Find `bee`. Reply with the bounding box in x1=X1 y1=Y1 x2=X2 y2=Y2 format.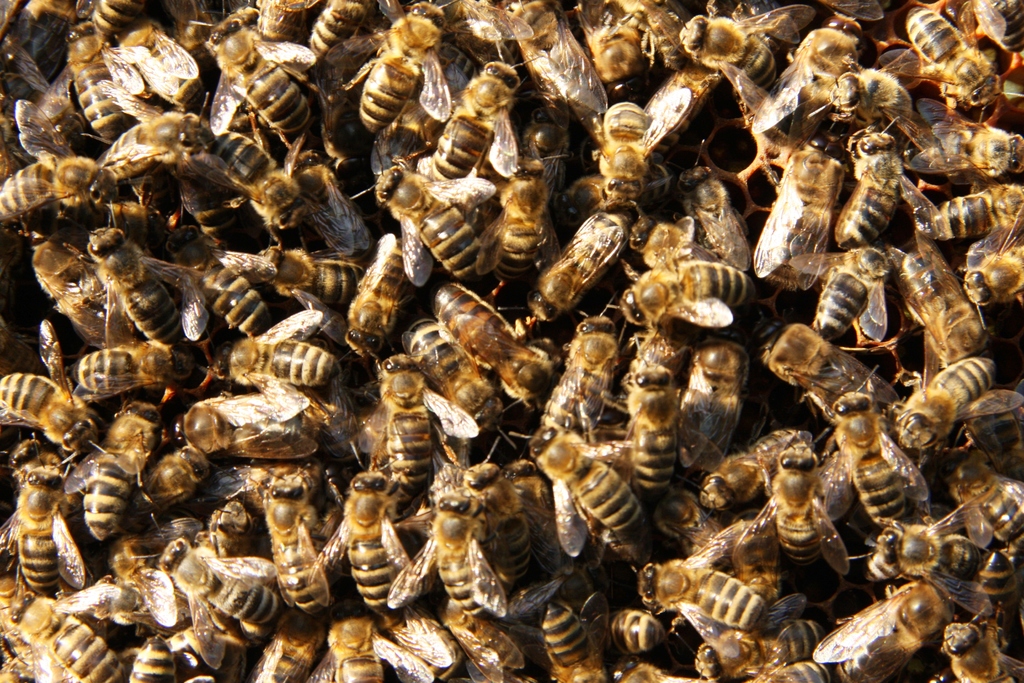
x1=879 y1=314 x2=1023 y2=452.
